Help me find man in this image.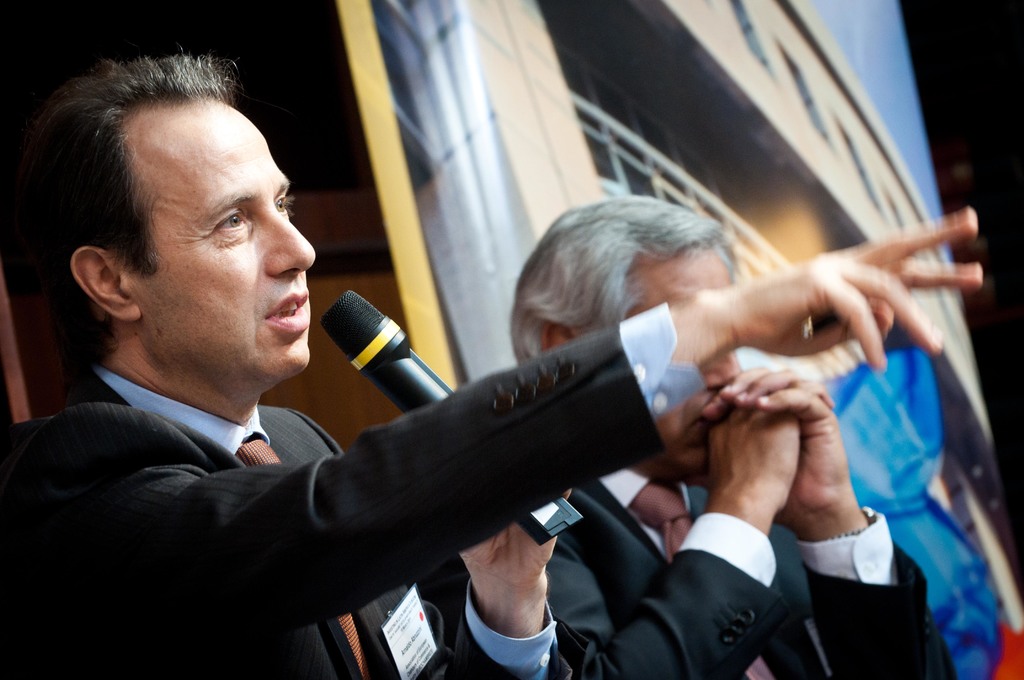
Found it: region(501, 204, 957, 679).
